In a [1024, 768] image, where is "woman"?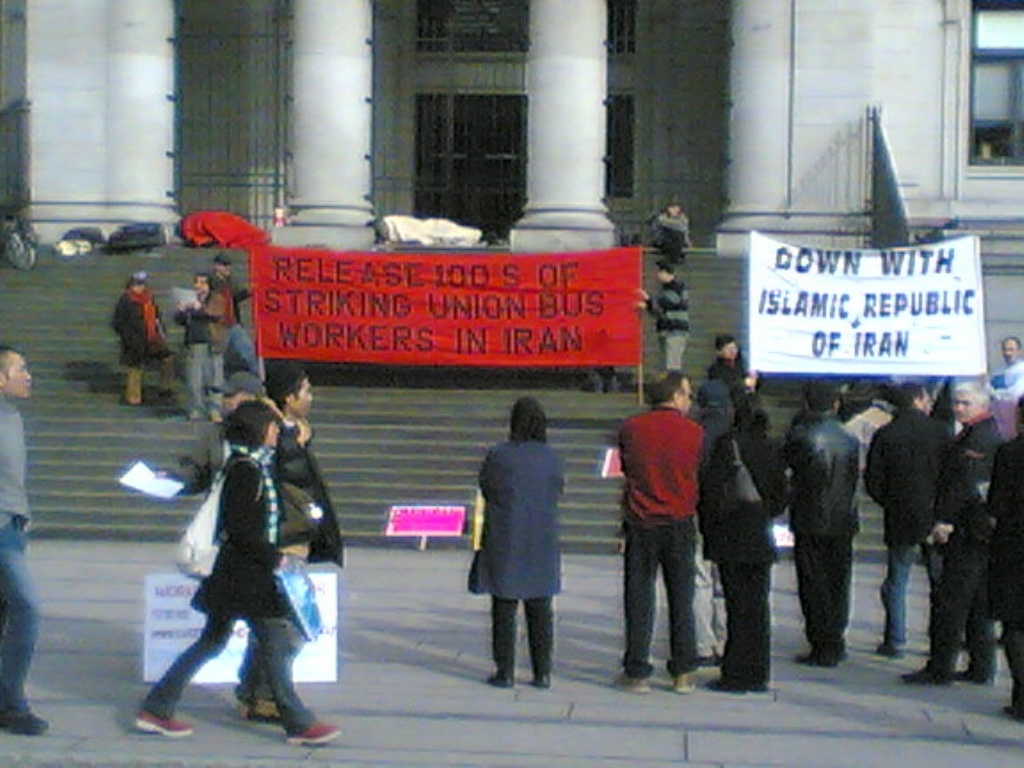
<bbox>468, 407, 570, 689</bbox>.
